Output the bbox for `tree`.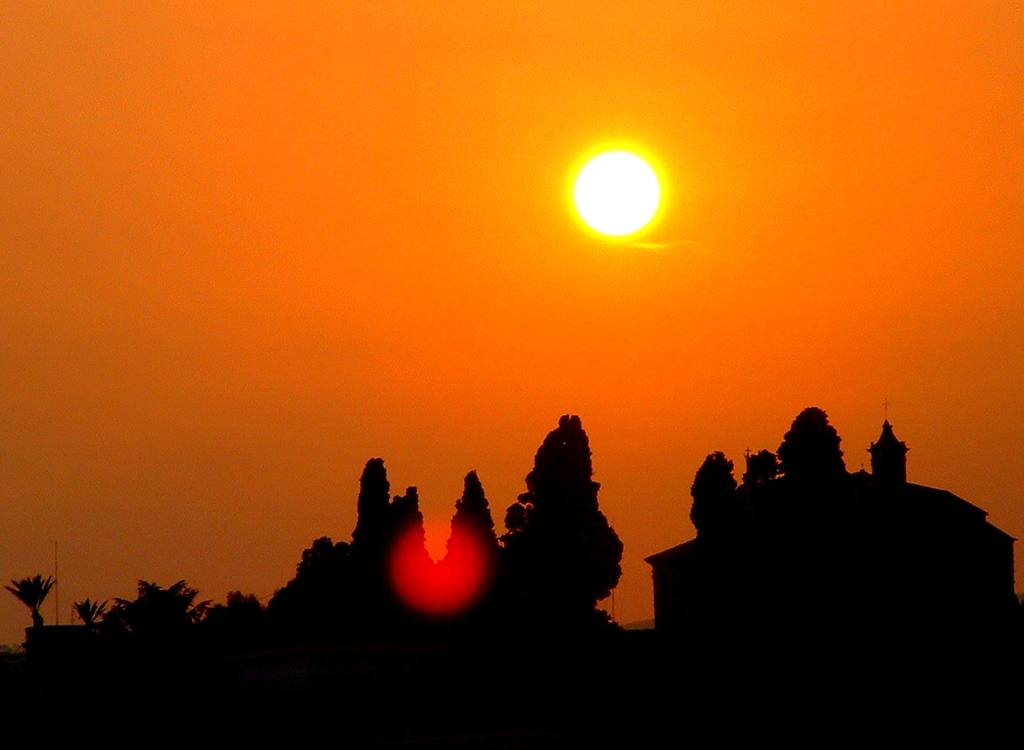
crop(688, 452, 750, 588).
